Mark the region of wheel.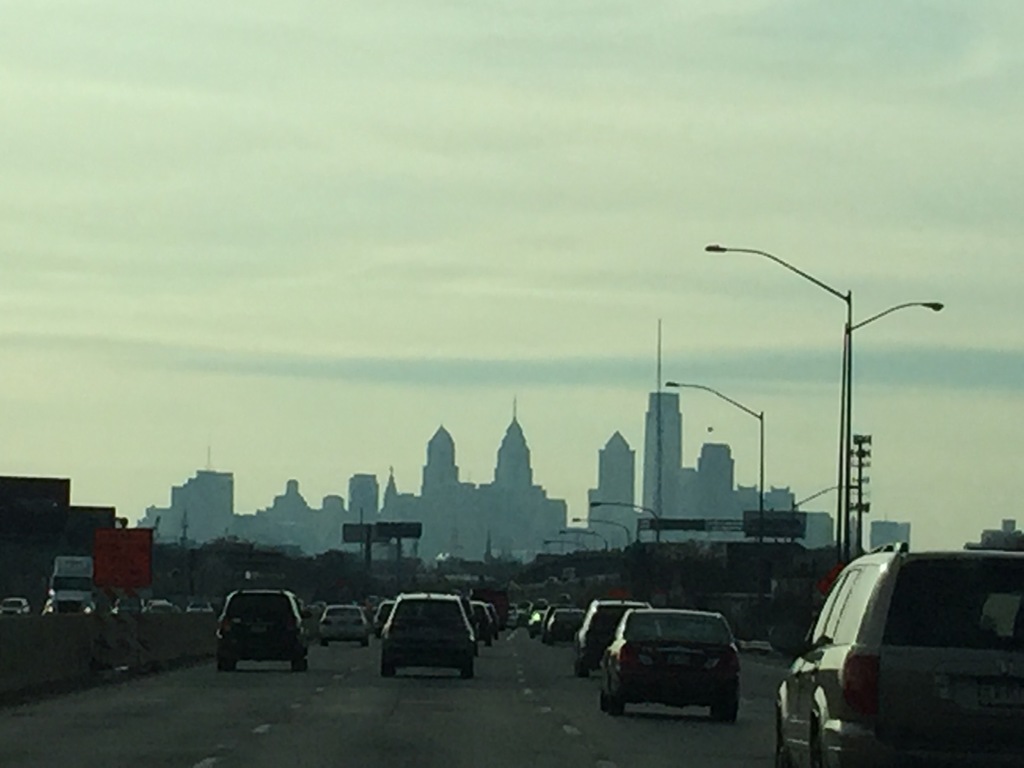
Region: (218,660,232,674).
